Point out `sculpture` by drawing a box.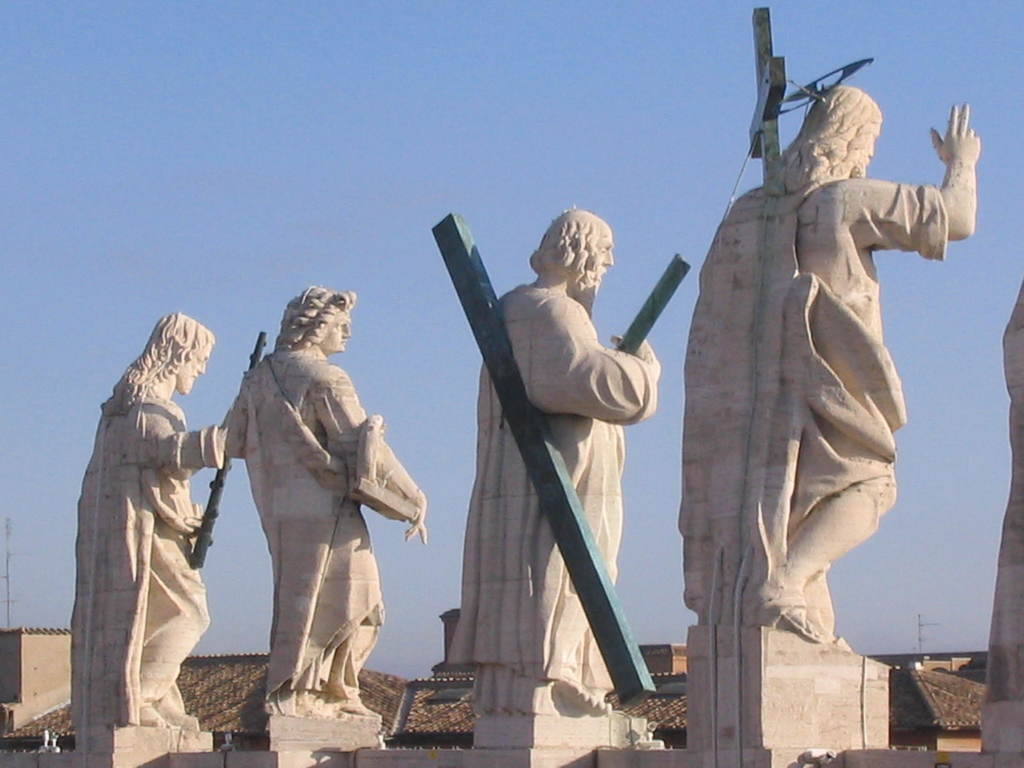
rect(678, 85, 982, 644).
